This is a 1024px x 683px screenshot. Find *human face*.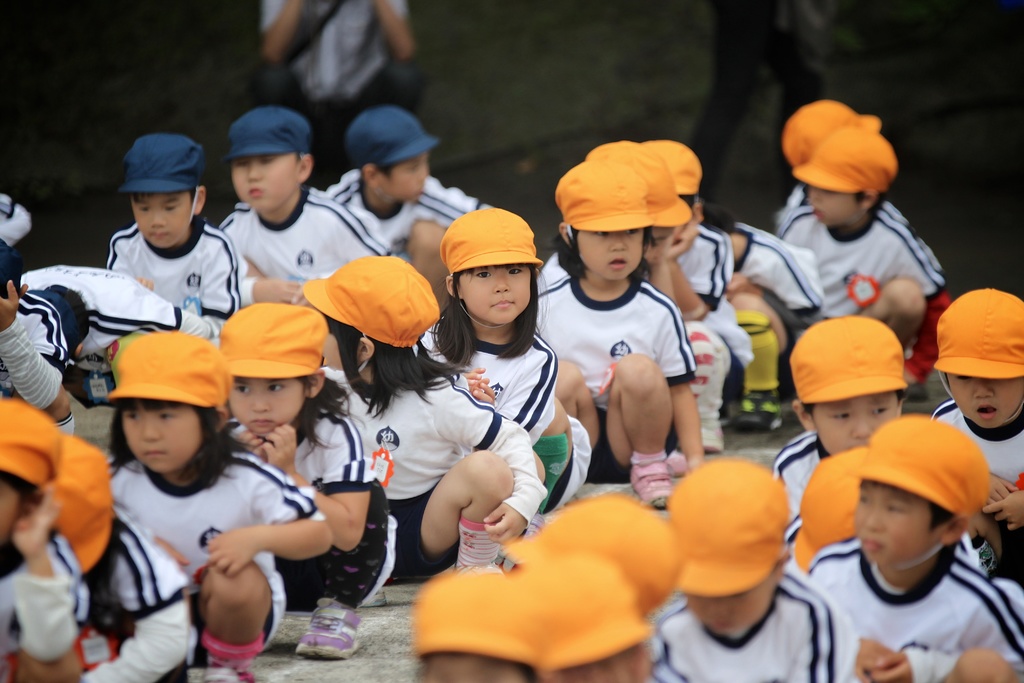
Bounding box: bbox=[0, 479, 22, 541].
